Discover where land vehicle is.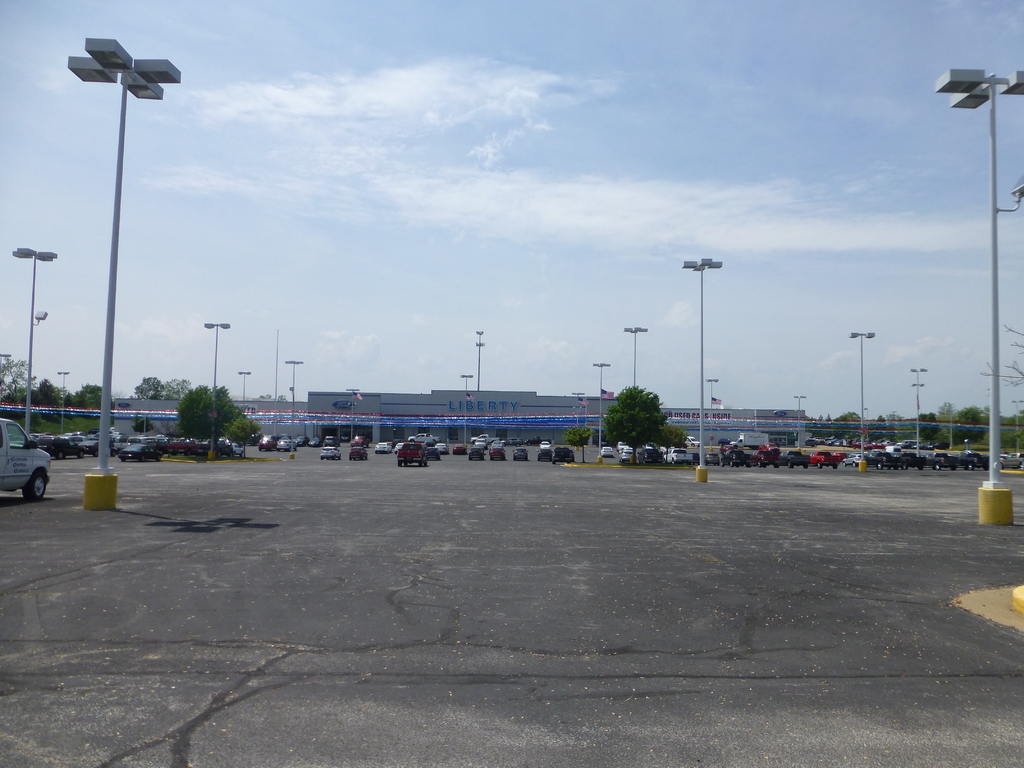
Discovered at 844 455 860 465.
